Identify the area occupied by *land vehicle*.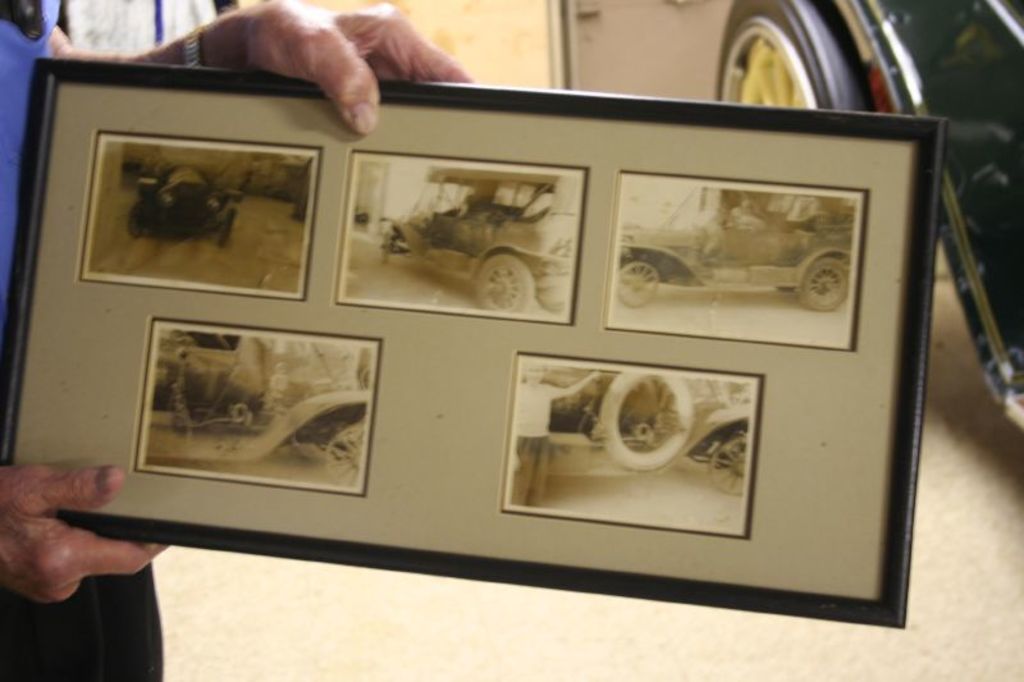
Area: <bbox>138, 337, 370, 486</bbox>.
